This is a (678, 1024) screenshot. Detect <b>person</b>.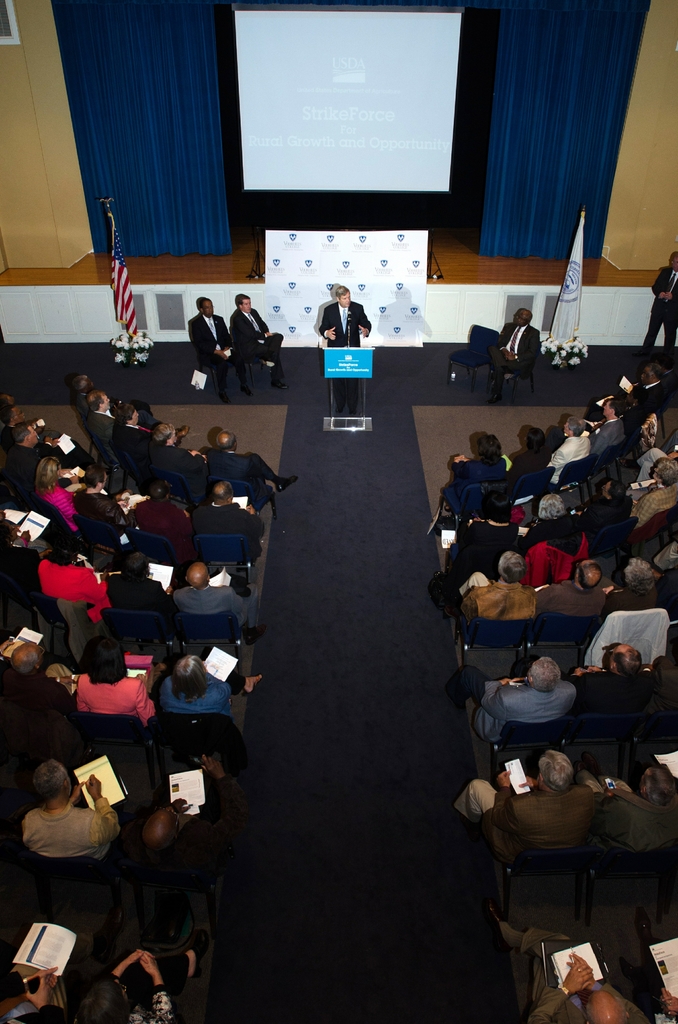
l=603, t=748, r=677, b=858.
